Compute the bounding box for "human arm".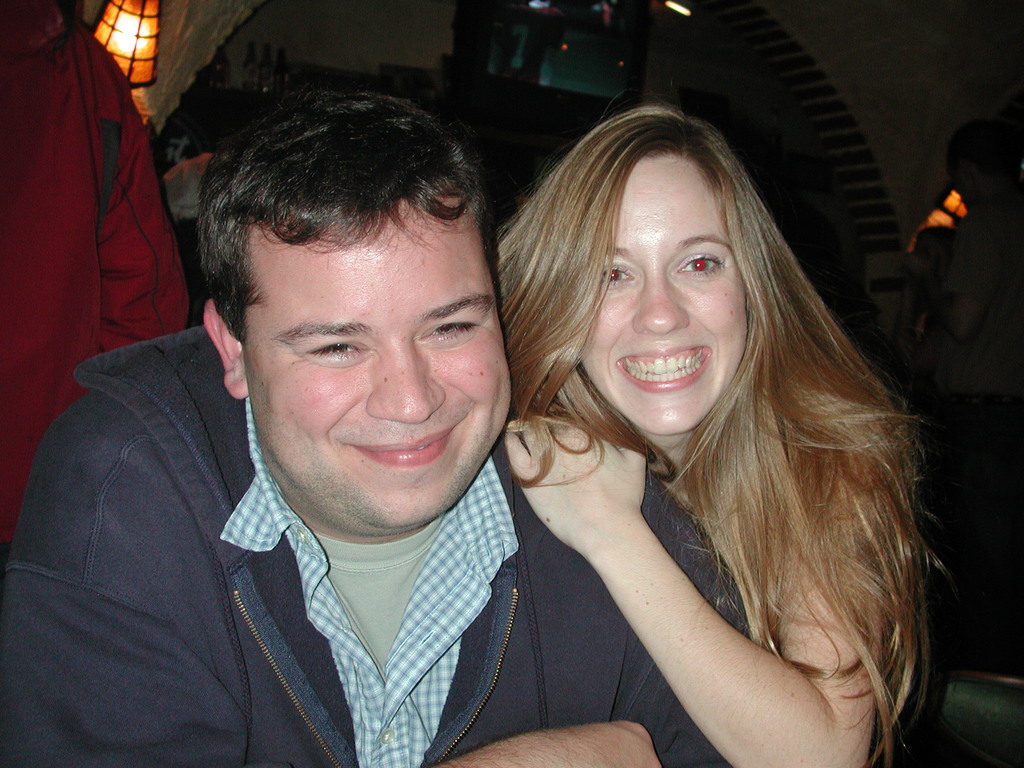
(0,388,664,767).
